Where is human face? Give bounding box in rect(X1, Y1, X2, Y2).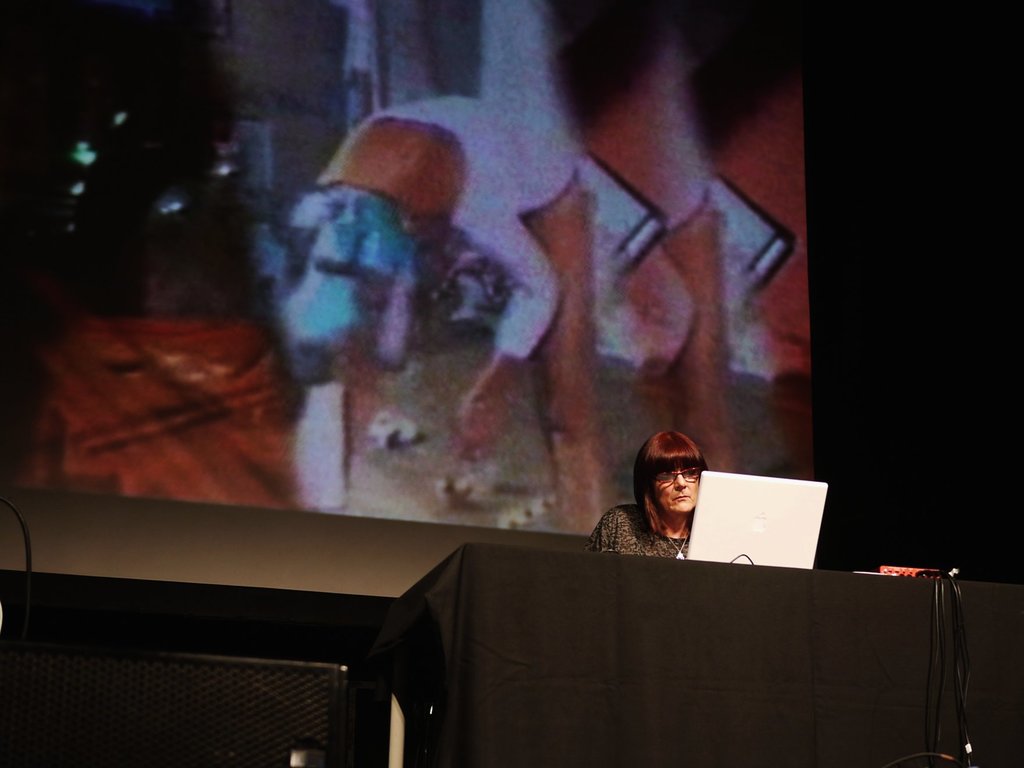
rect(654, 470, 695, 513).
